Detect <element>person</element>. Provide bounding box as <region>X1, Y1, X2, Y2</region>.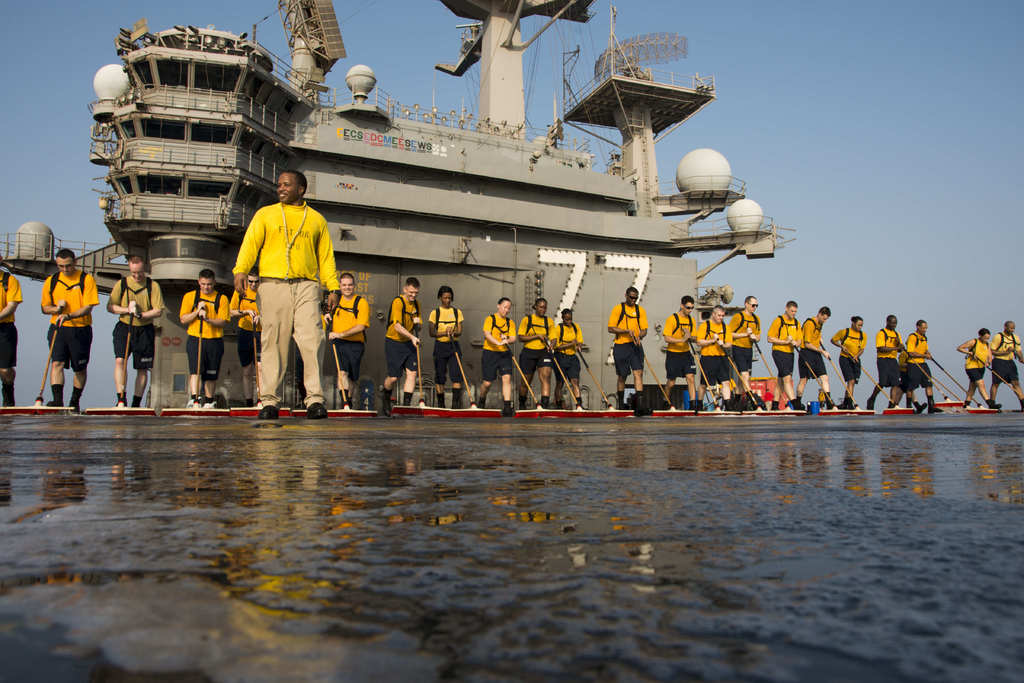
<region>899, 315, 943, 419</region>.
